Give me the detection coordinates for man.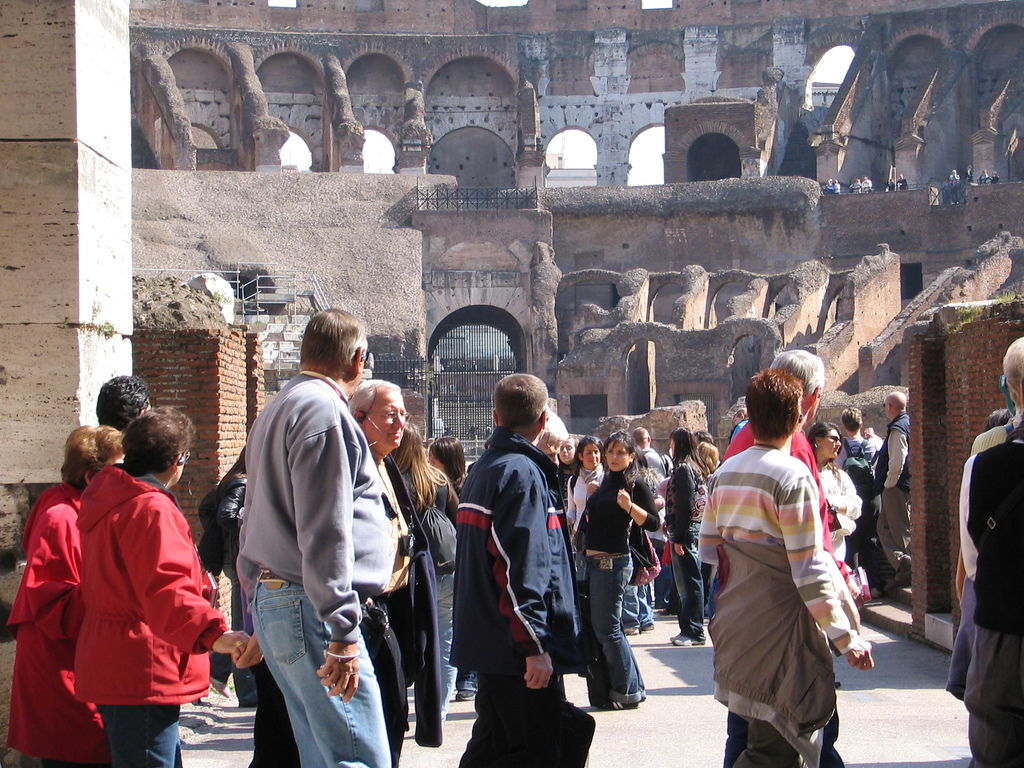
box(856, 412, 884, 452).
